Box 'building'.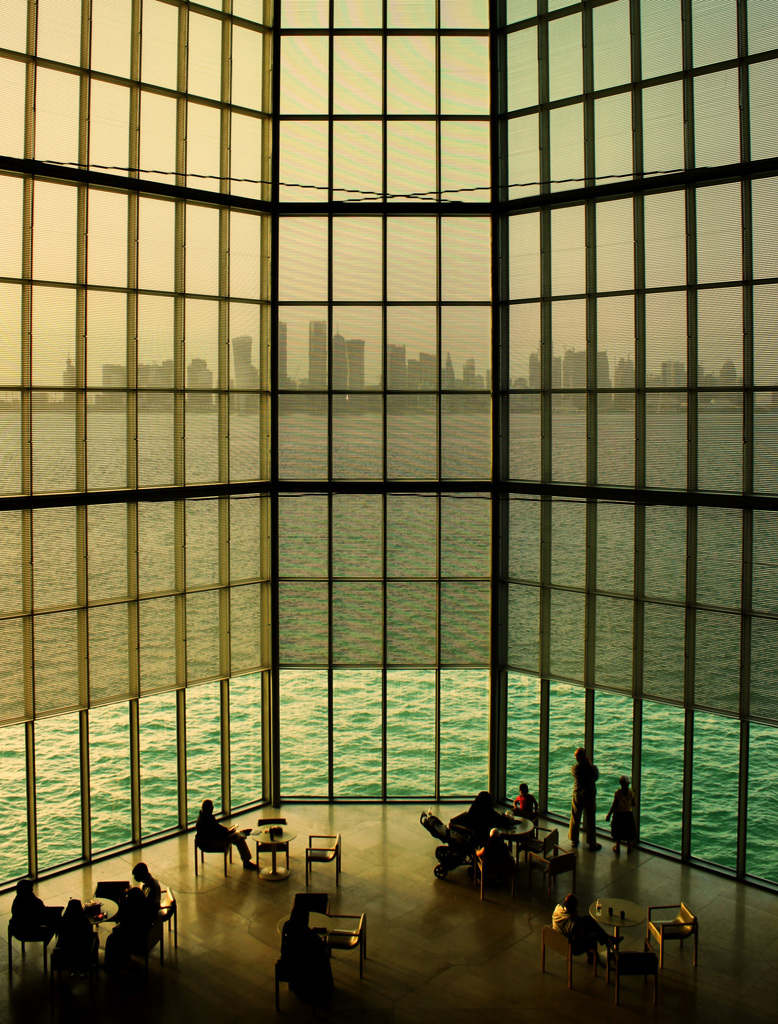
crop(609, 358, 637, 391).
